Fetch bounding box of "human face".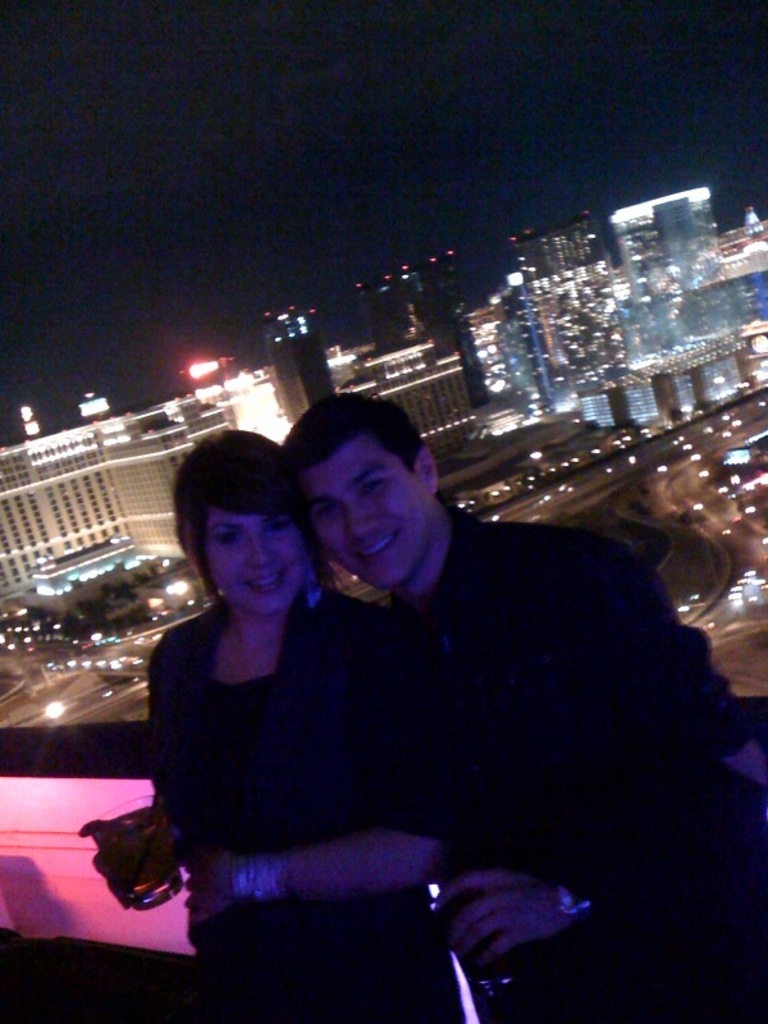
Bbox: box=[206, 512, 305, 611].
